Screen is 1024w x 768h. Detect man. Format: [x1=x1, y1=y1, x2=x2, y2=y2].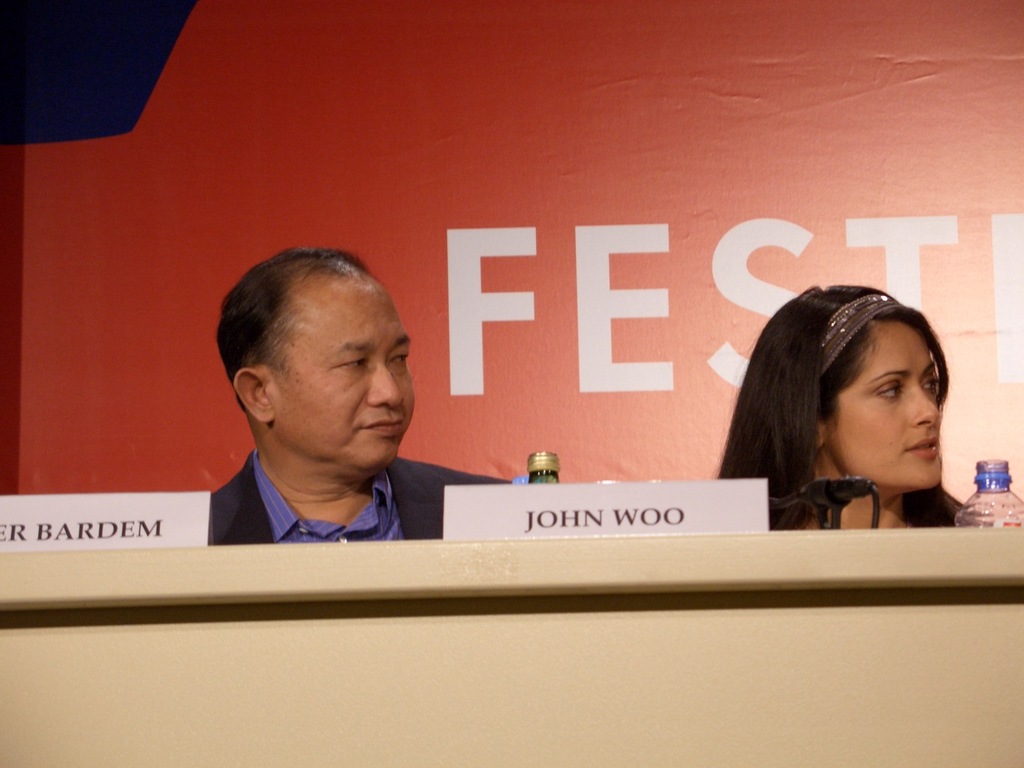
[x1=205, y1=238, x2=518, y2=551].
